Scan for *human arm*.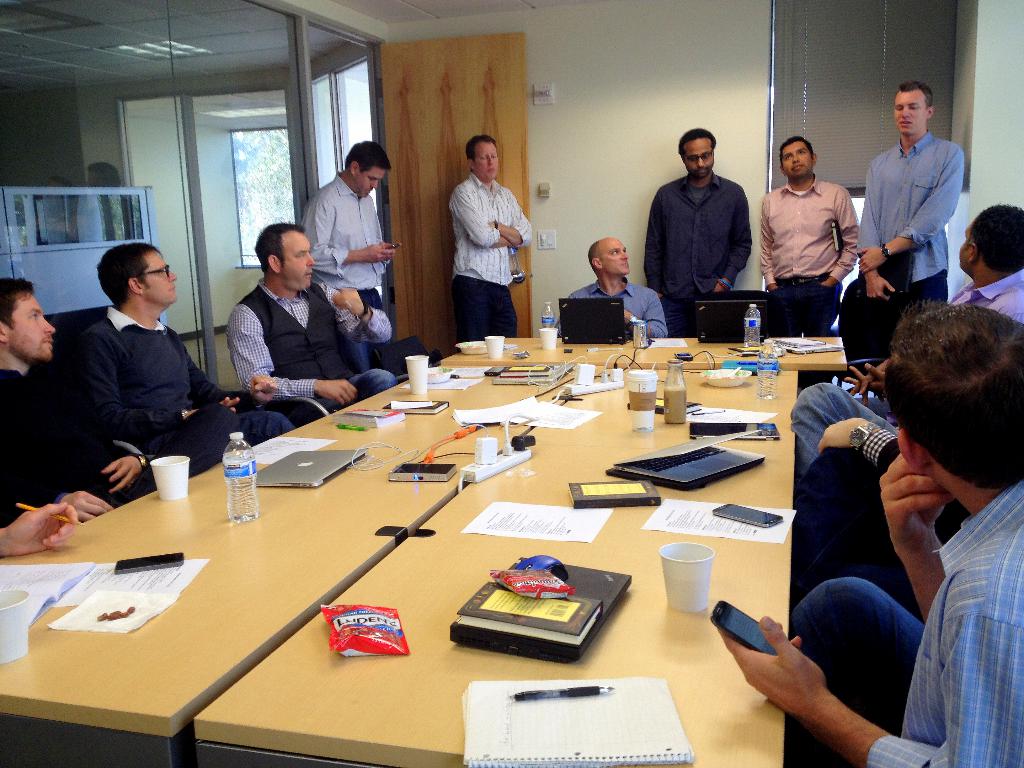
Scan result: l=721, t=611, r=1023, b=767.
